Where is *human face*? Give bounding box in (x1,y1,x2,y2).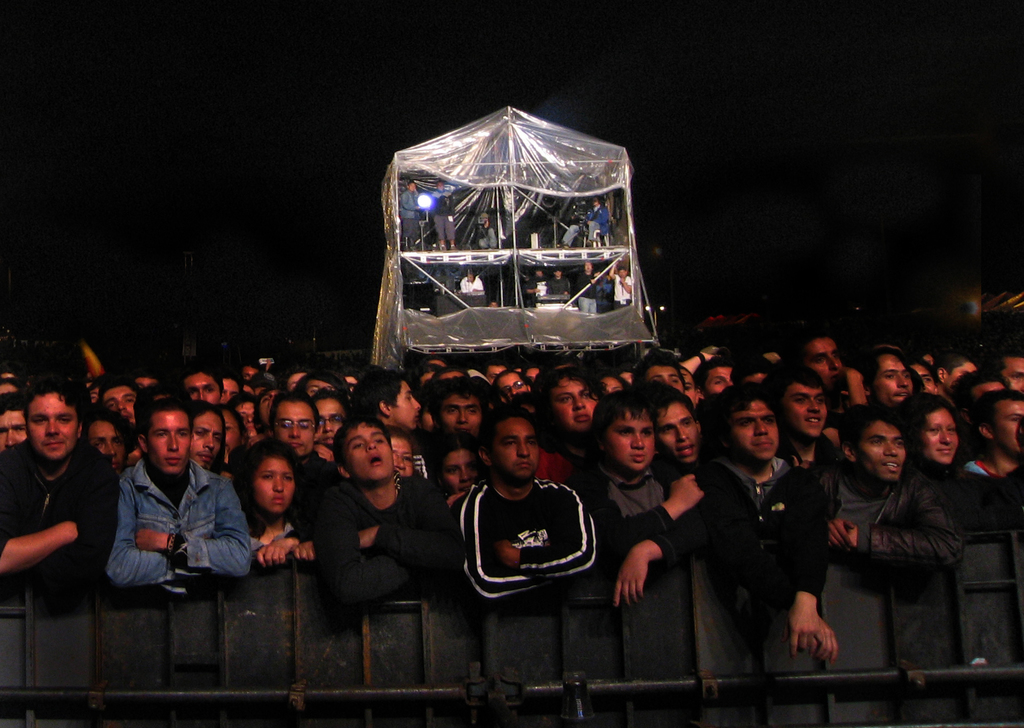
(557,378,598,437).
